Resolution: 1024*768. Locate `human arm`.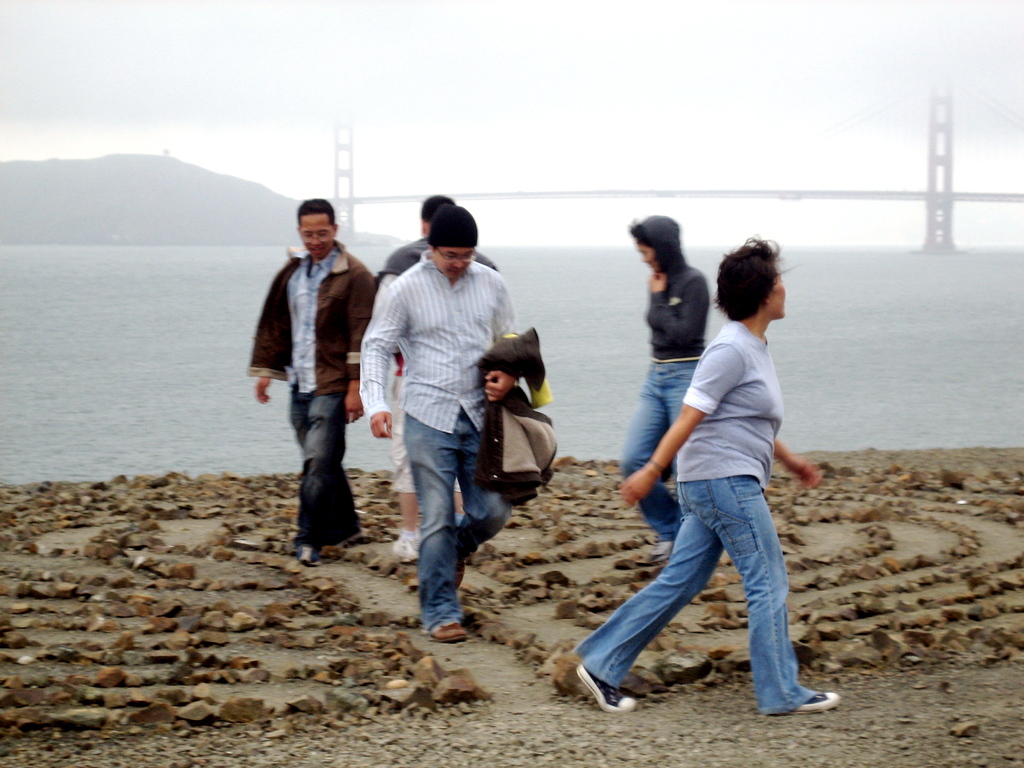
619, 345, 744, 504.
